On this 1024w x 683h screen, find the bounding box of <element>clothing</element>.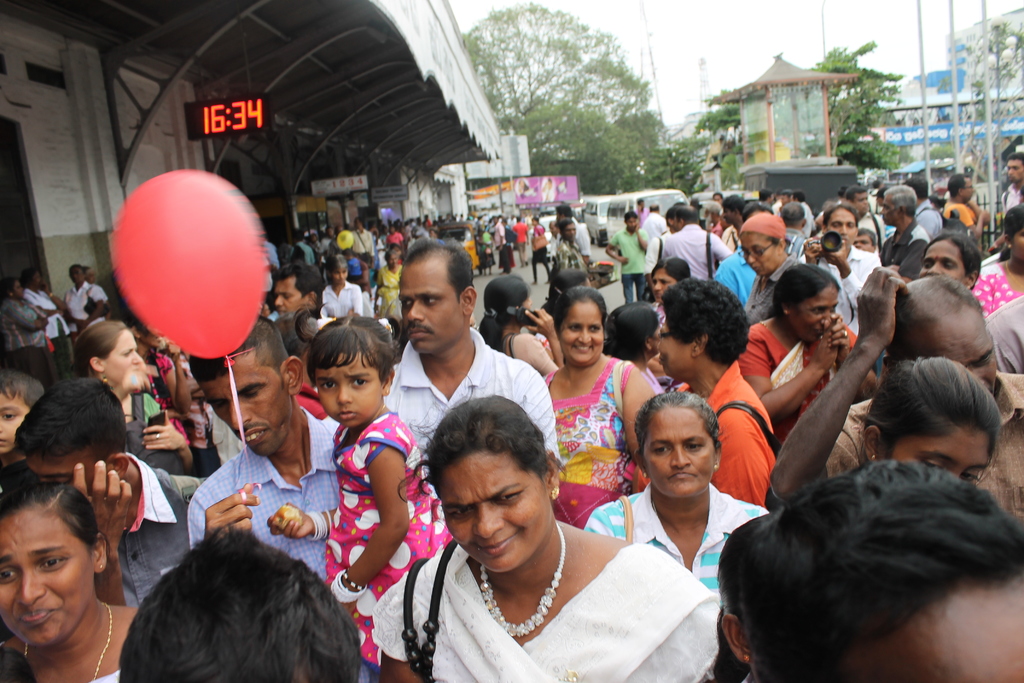
Bounding box: (x1=988, y1=298, x2=1023, y2=373).
